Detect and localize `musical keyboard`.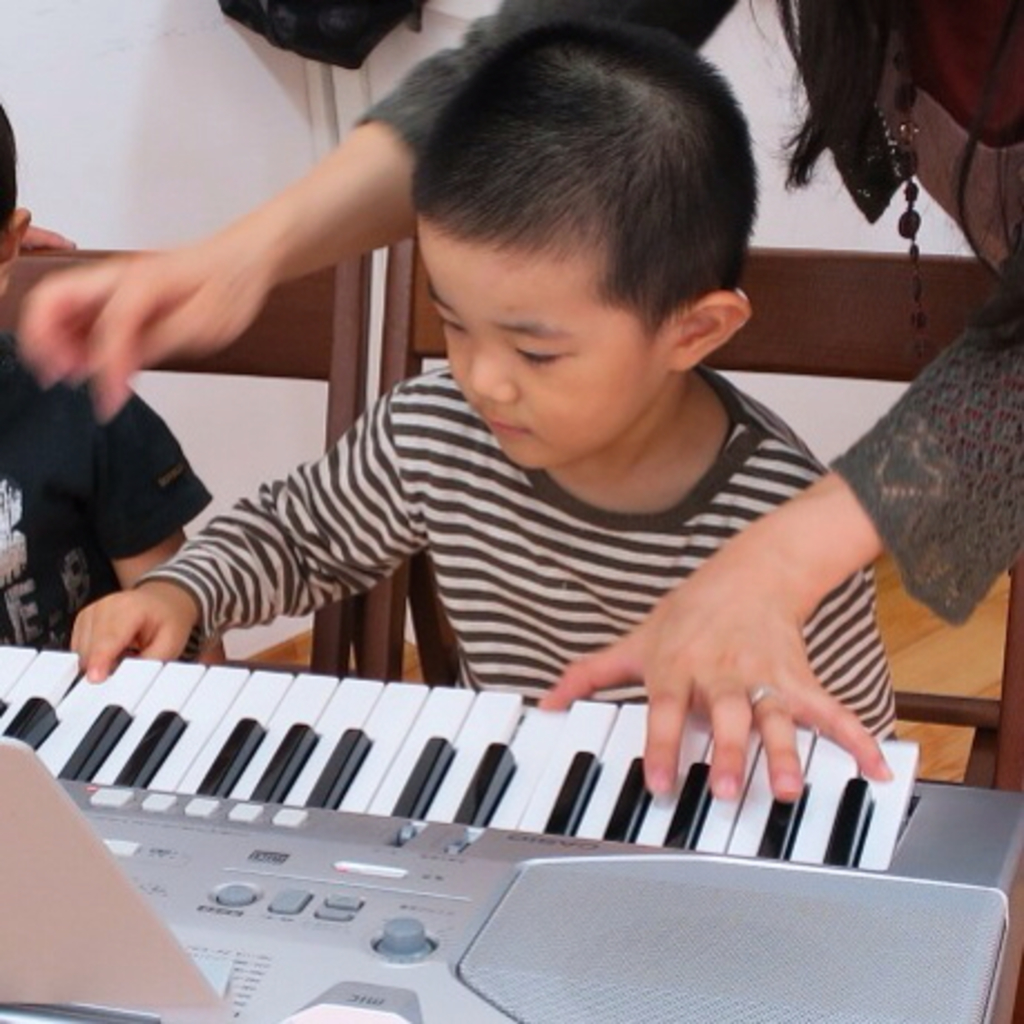
Localized at crop(0, 627, 1022, 1022).
